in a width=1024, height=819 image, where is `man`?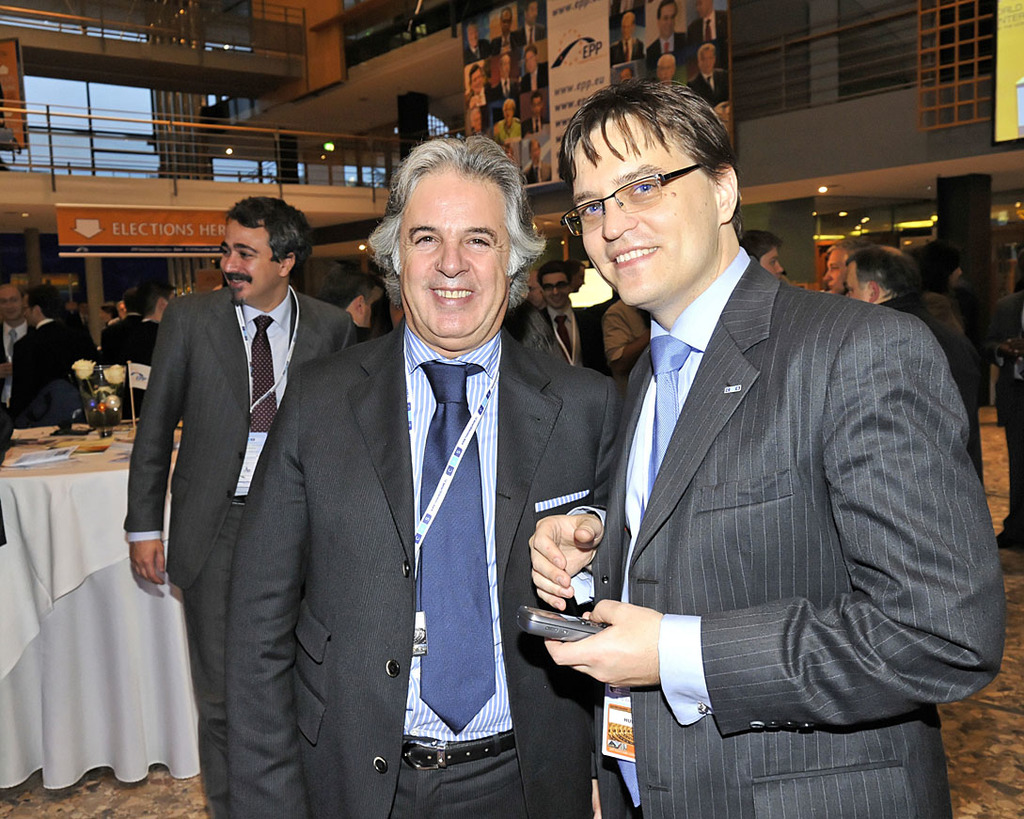
select_region(518, 0, 546, 44).
